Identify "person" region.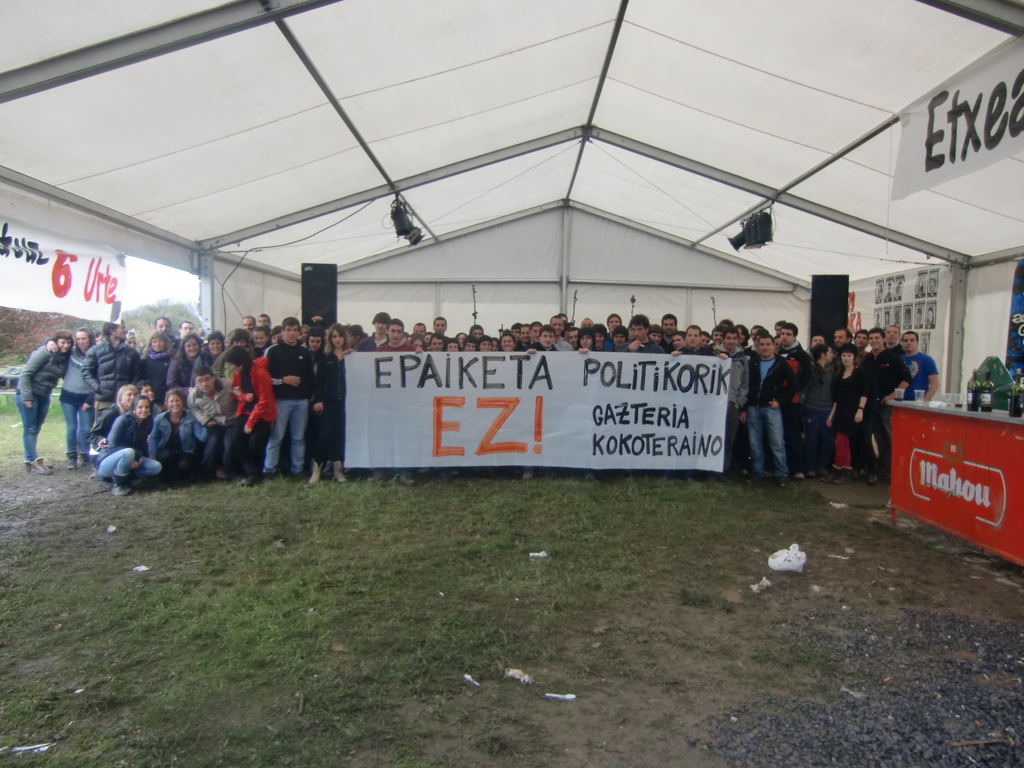
Region: box=[771, 332, 781, 349].
